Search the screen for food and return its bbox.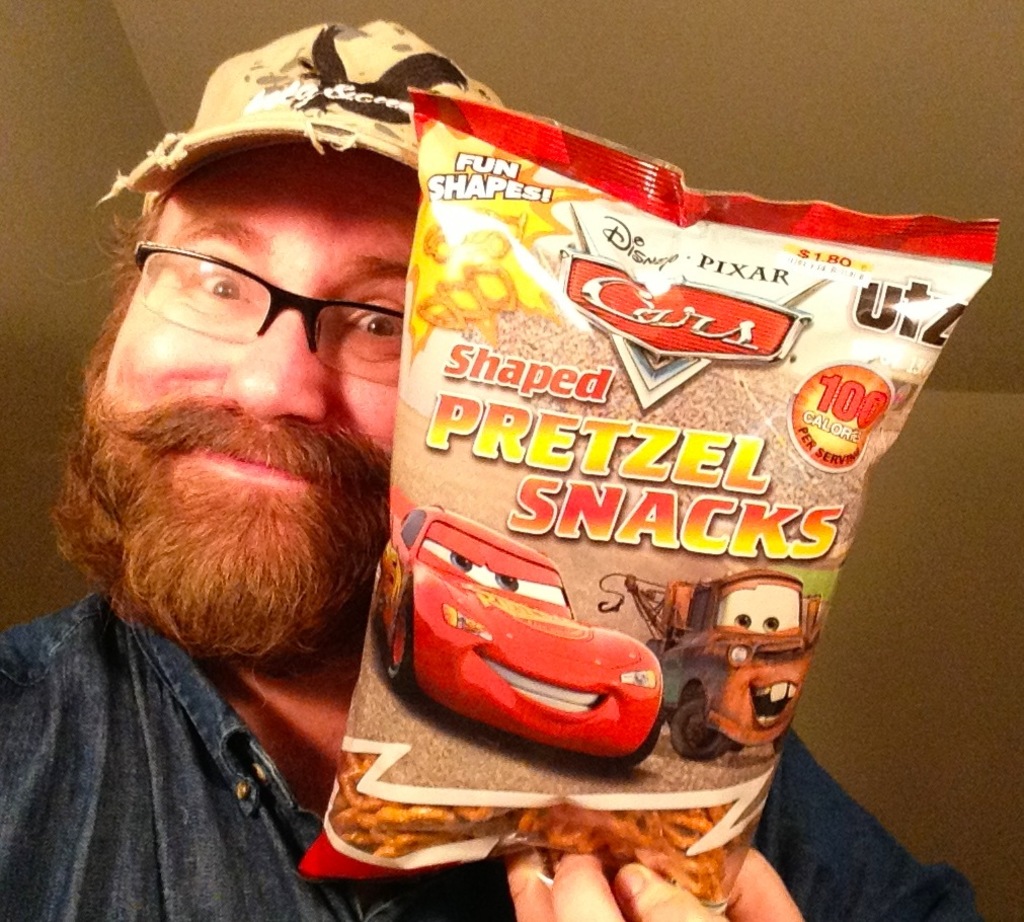
Found: pyautogui.locateOnScreen(375, 112, 875, 805).
